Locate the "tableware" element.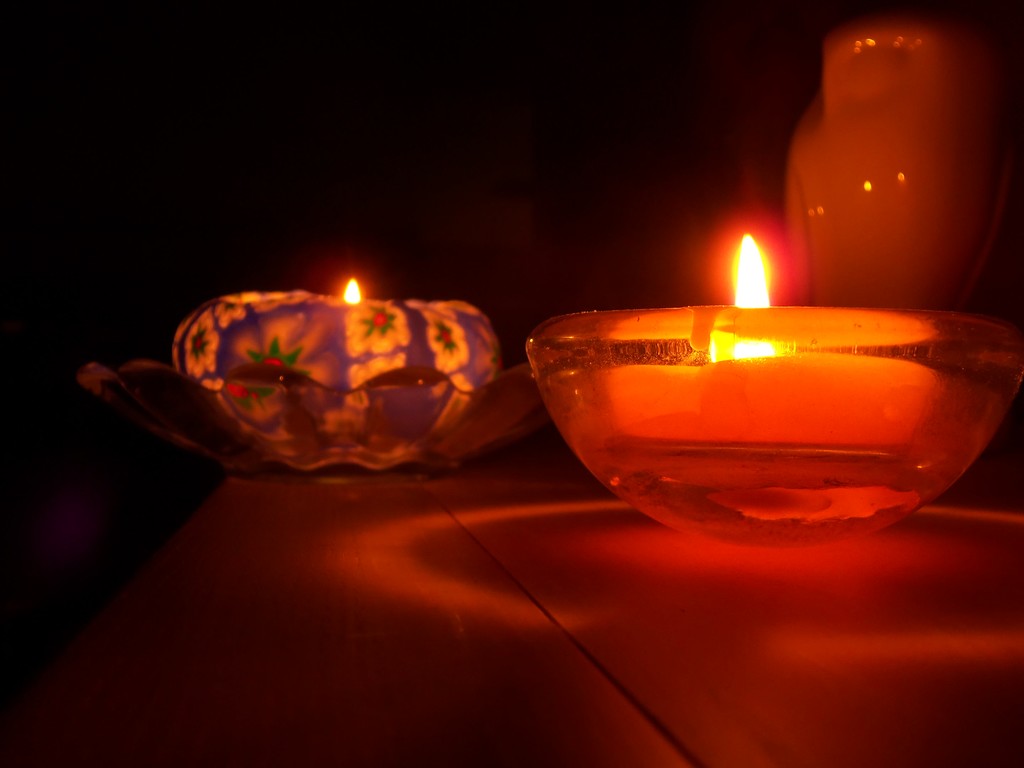
Element bbox: [x1=70, y1=294, x2=541, y2=488].
